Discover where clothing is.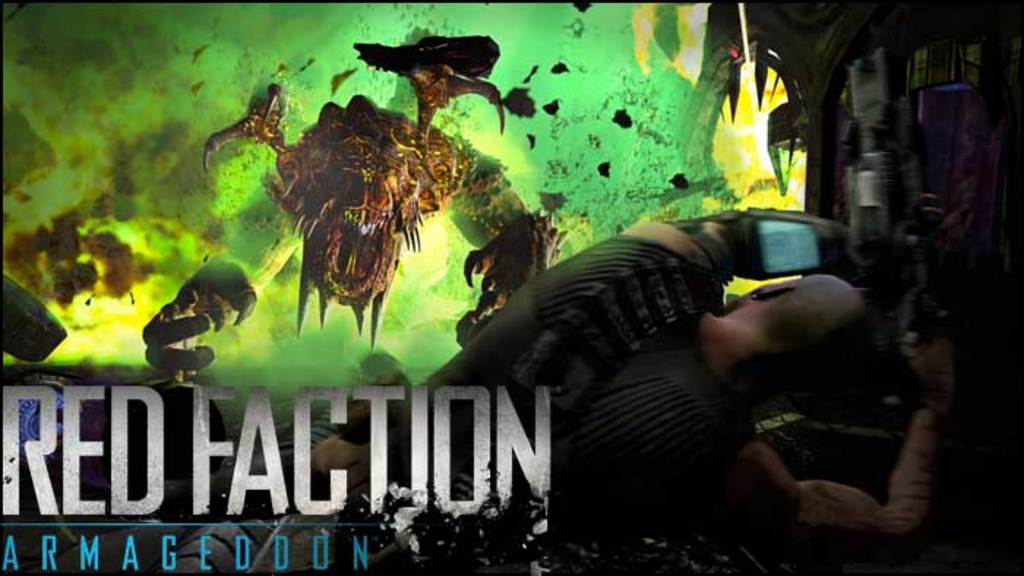
Discovered at [357,227,771,567].
